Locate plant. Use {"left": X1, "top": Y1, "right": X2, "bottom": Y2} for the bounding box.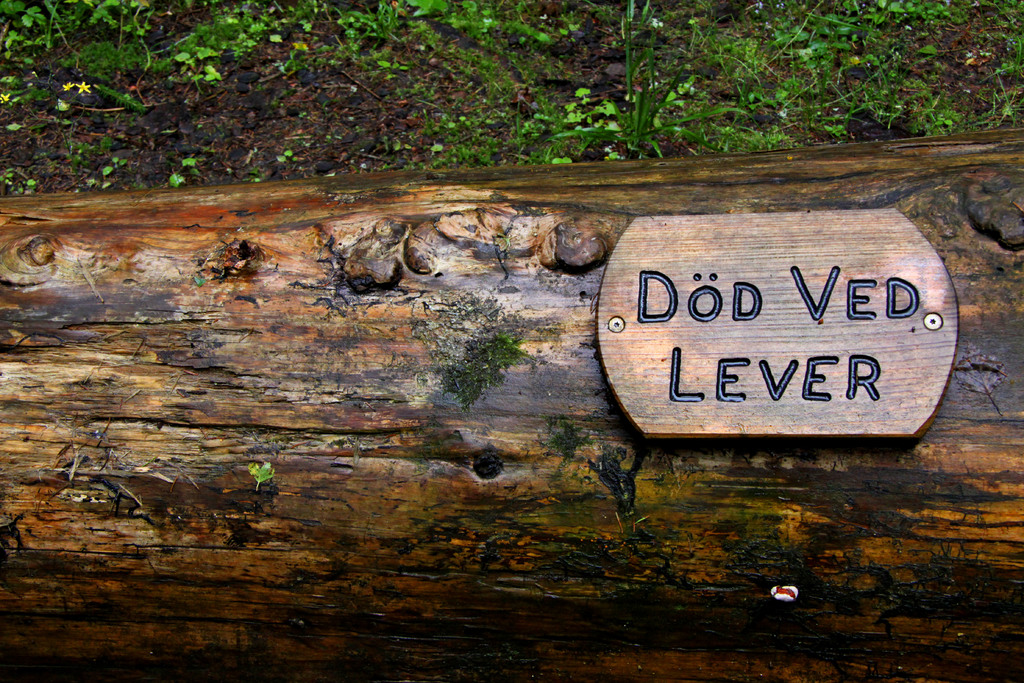
{"left": 101, "top": 181, "right": 114, "bottom": 192}.
